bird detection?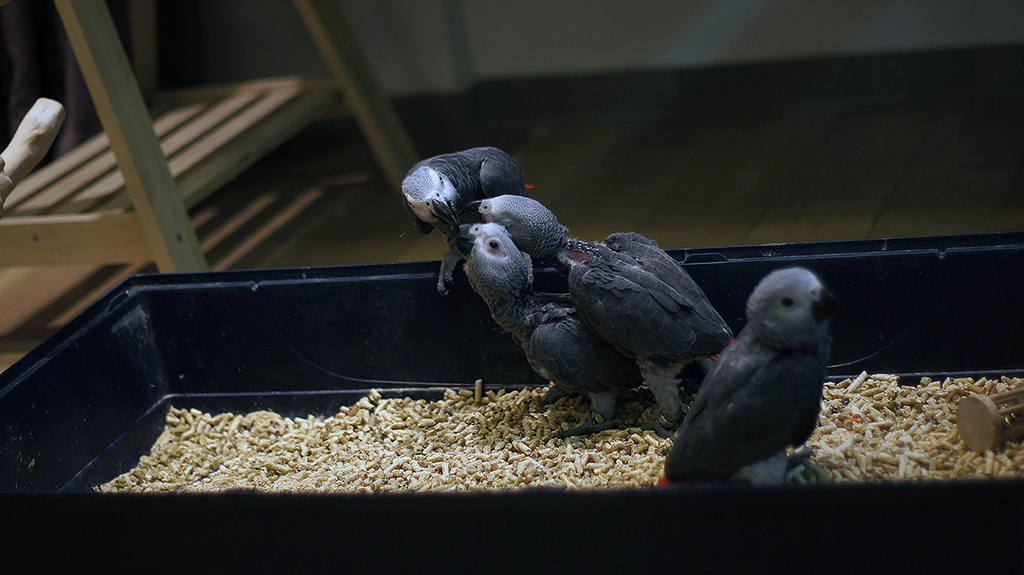
(459,224,649,439)
